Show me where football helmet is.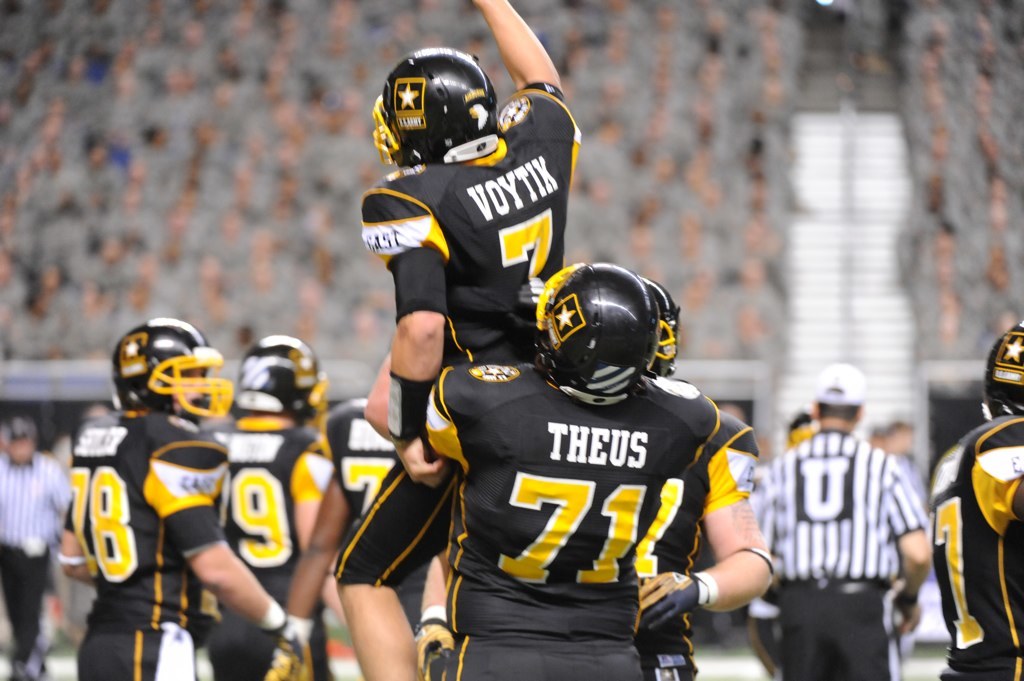
football helmet is at <region>233, 337, 332, 414</region>.
